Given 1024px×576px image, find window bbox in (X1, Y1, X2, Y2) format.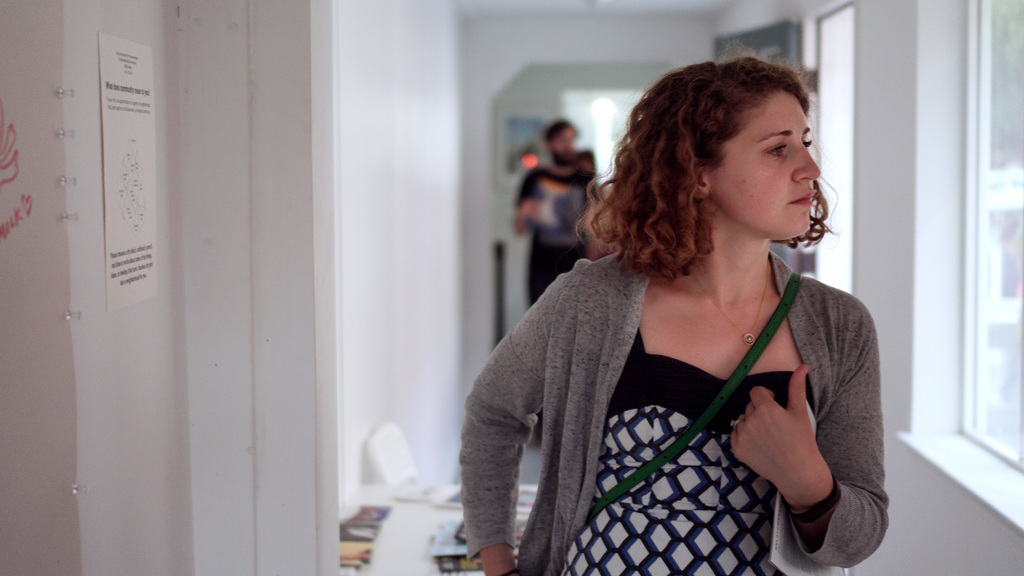
(953, 0, 1023, 481).
